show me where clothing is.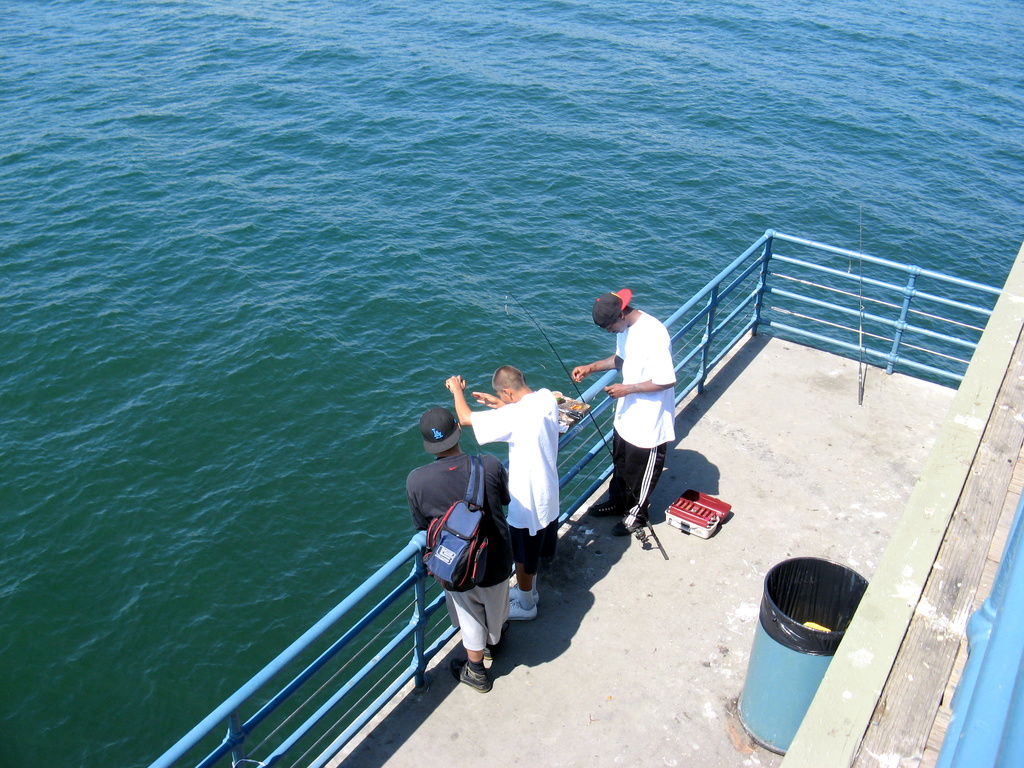
clothing is at pyautogui.locateOnScreen(589, 291, 688, 522).
